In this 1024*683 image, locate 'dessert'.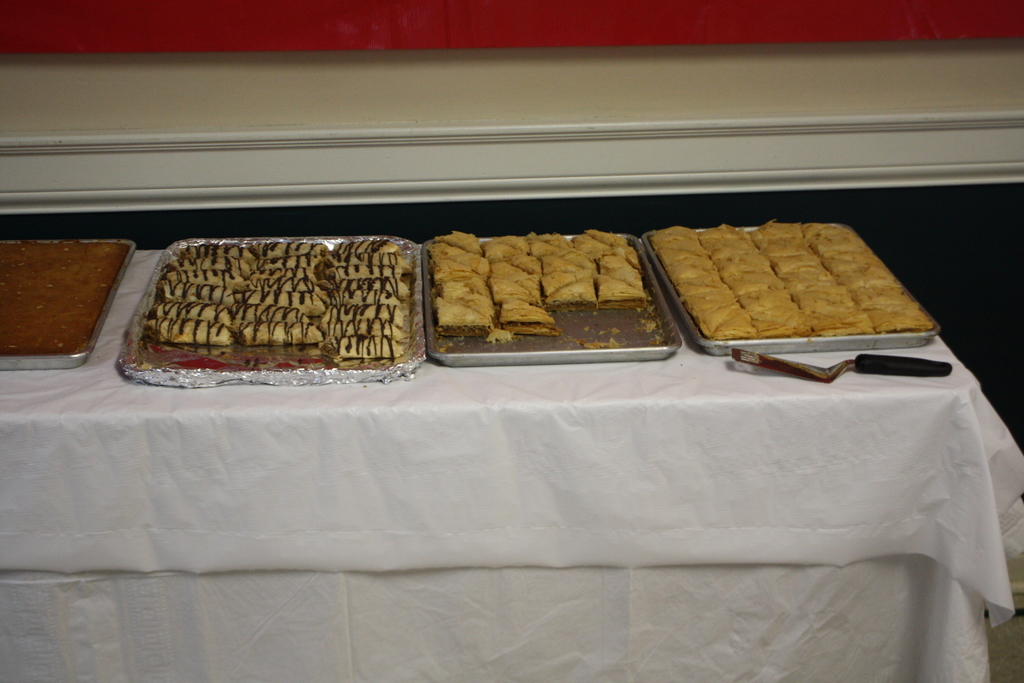
Bounding box: 122:239:420:393.
